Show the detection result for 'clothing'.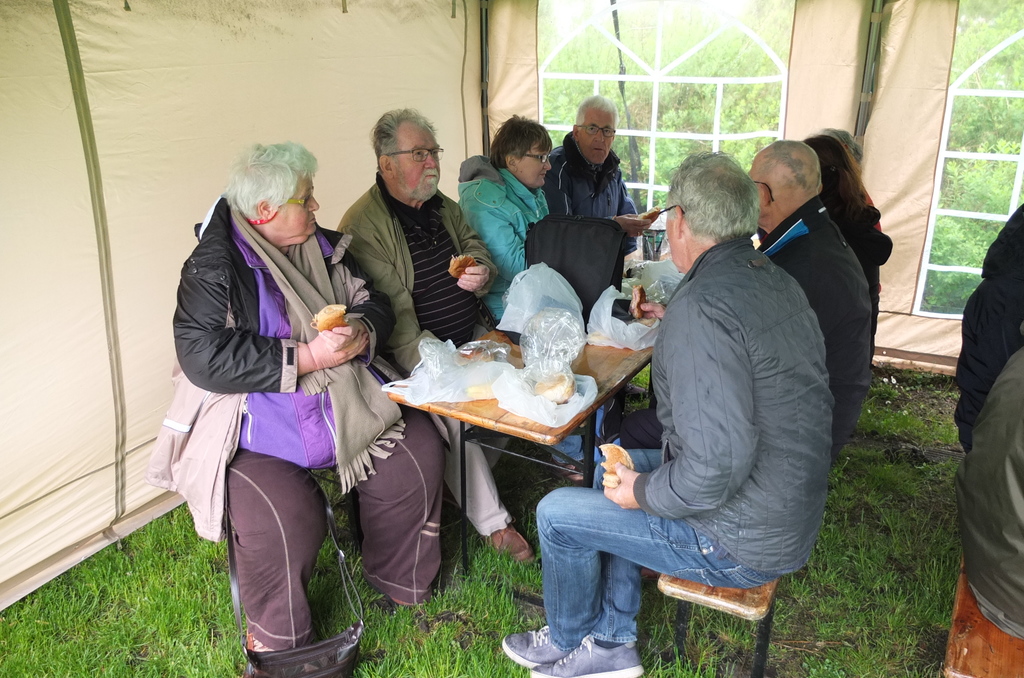
[543,129,637,220].
